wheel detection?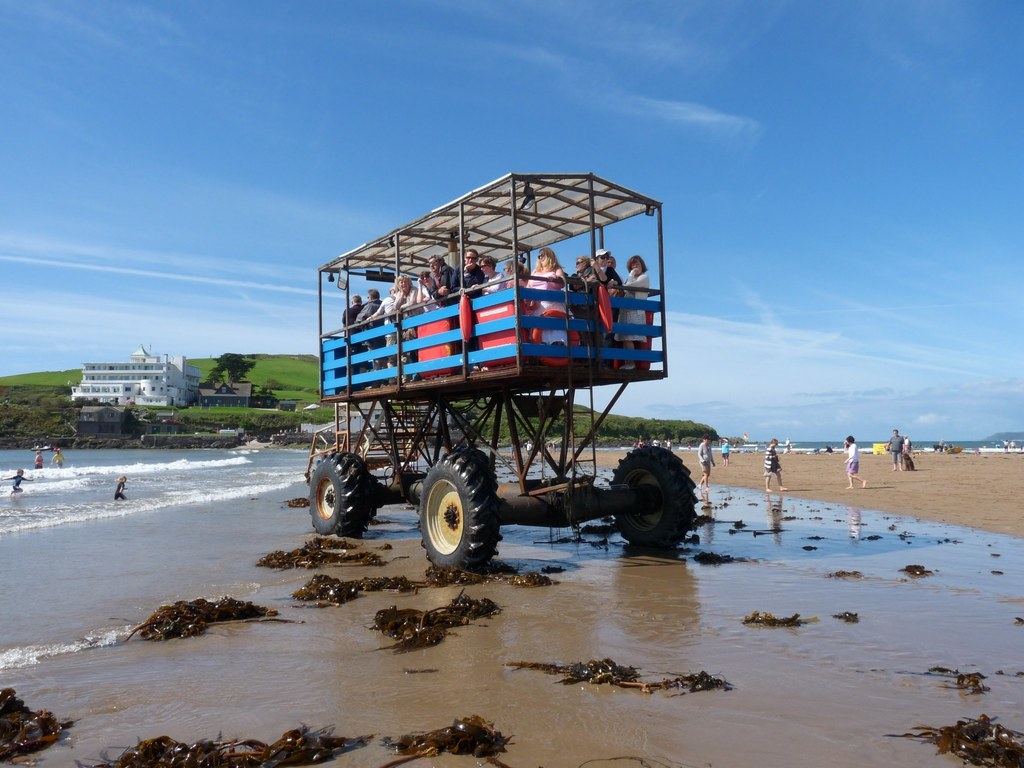
rect(413, 445, 510, 580)
